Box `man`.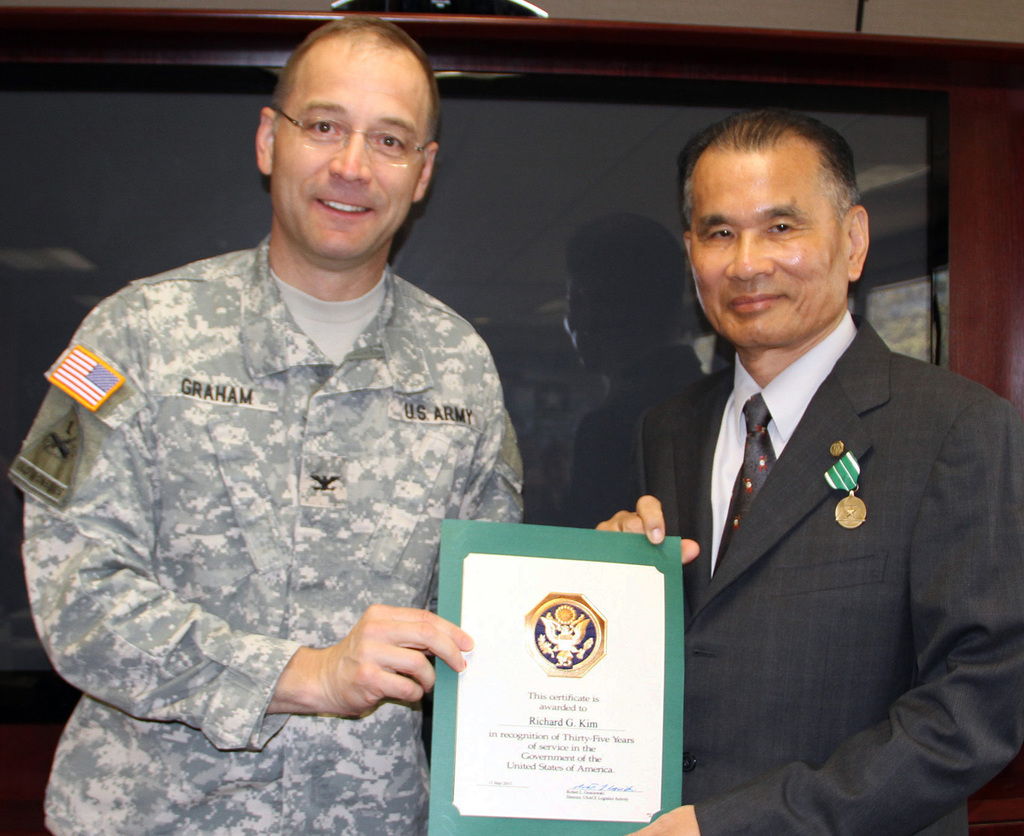
box=[8, 16, 524, 835].
